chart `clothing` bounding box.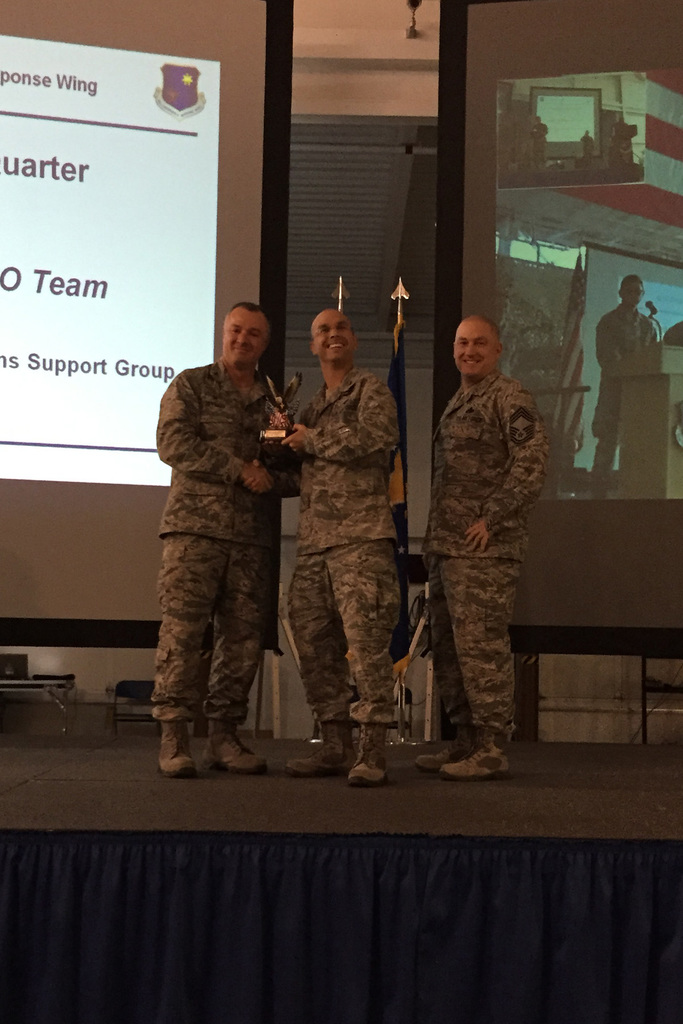
Charted: (411, 362, 548, 757).
